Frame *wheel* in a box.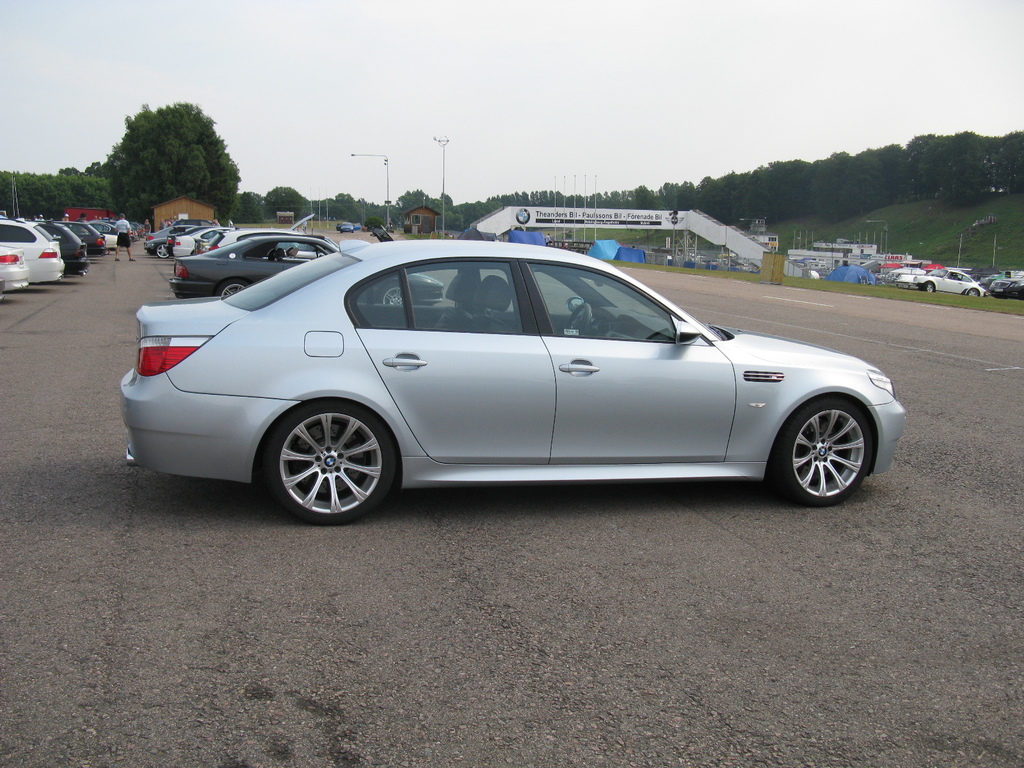
x1=378 y1=282 x2=412 y2=307.
